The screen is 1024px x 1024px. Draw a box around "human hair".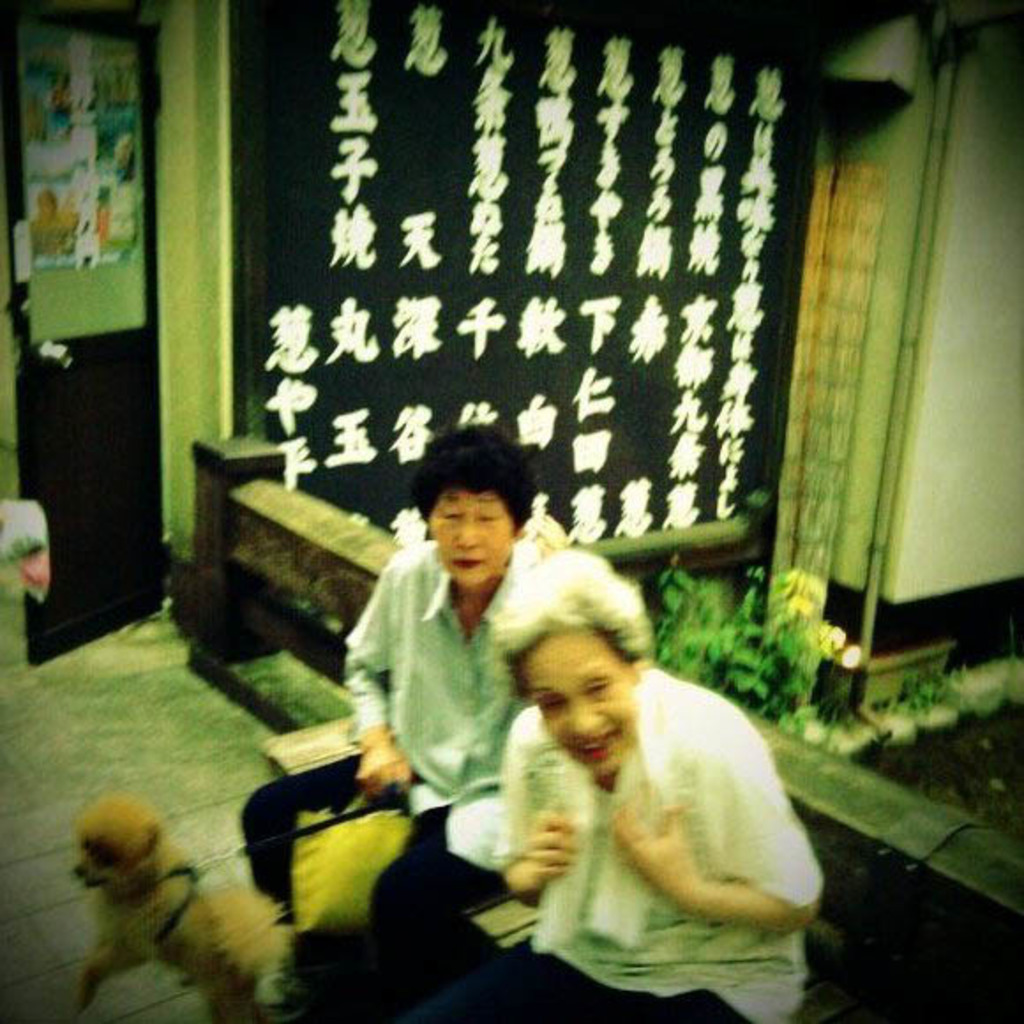
box=[401, 438, 546, 584].
